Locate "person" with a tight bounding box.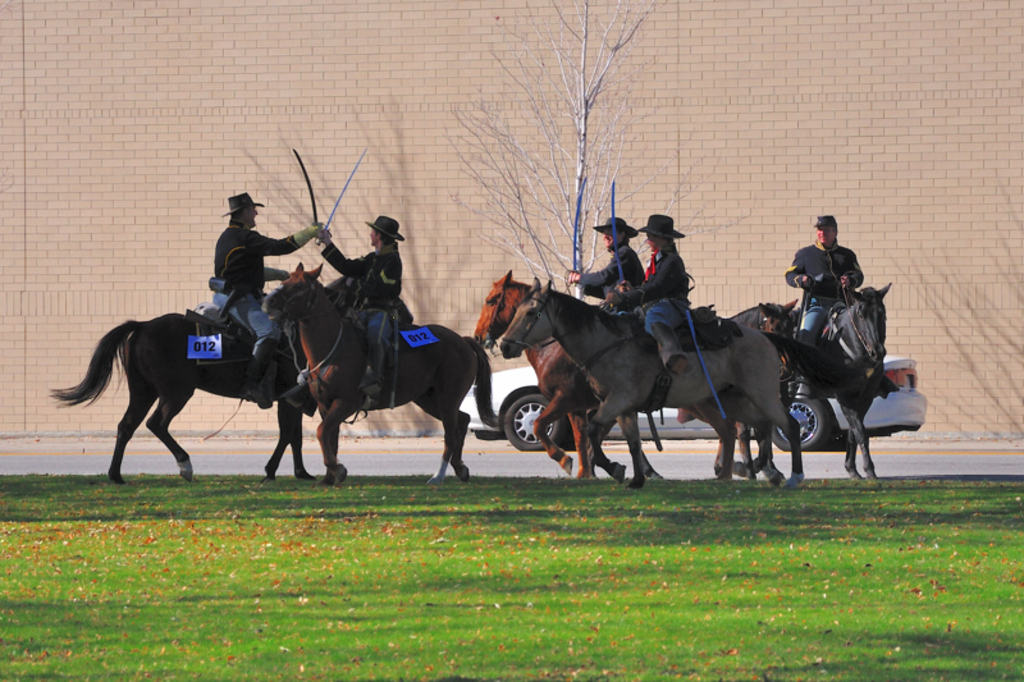
bbox=[219, 188, 317, 407].
